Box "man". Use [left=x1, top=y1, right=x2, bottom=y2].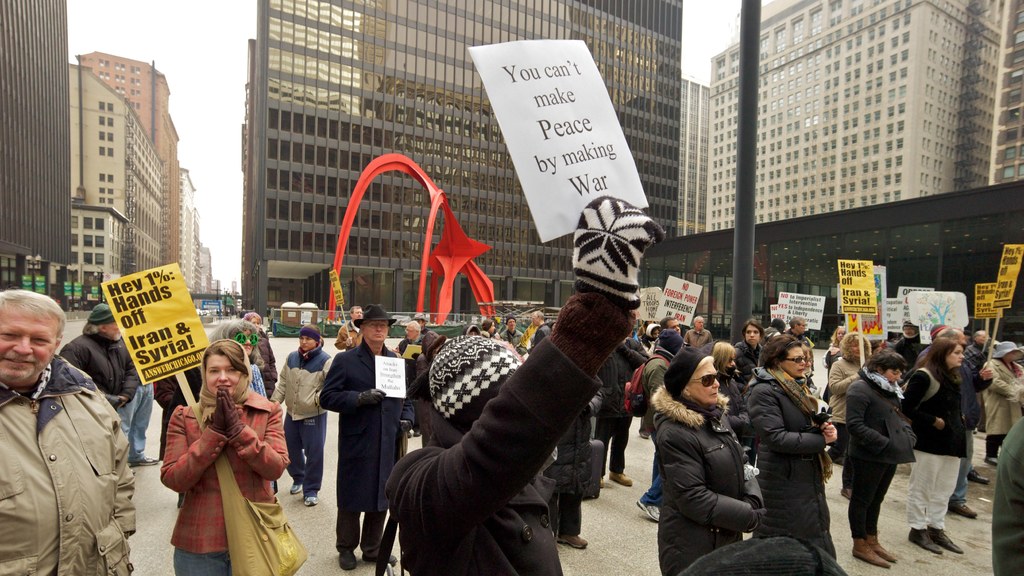
[left=4, top=266, right=140, bottom=575].
